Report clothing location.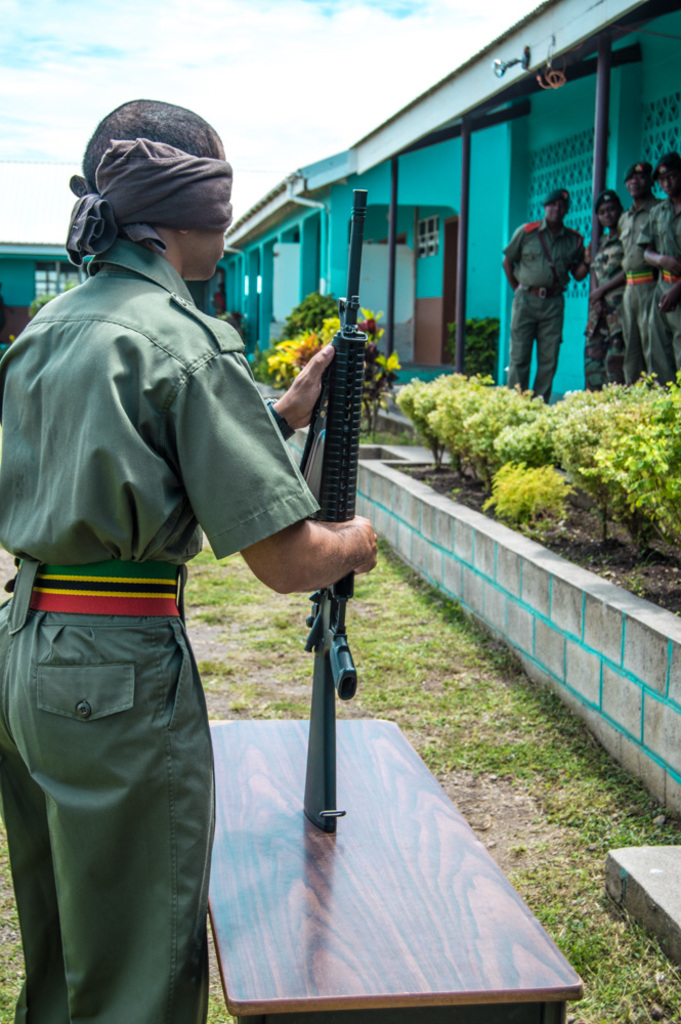
Report: [10,175,282,1023].
